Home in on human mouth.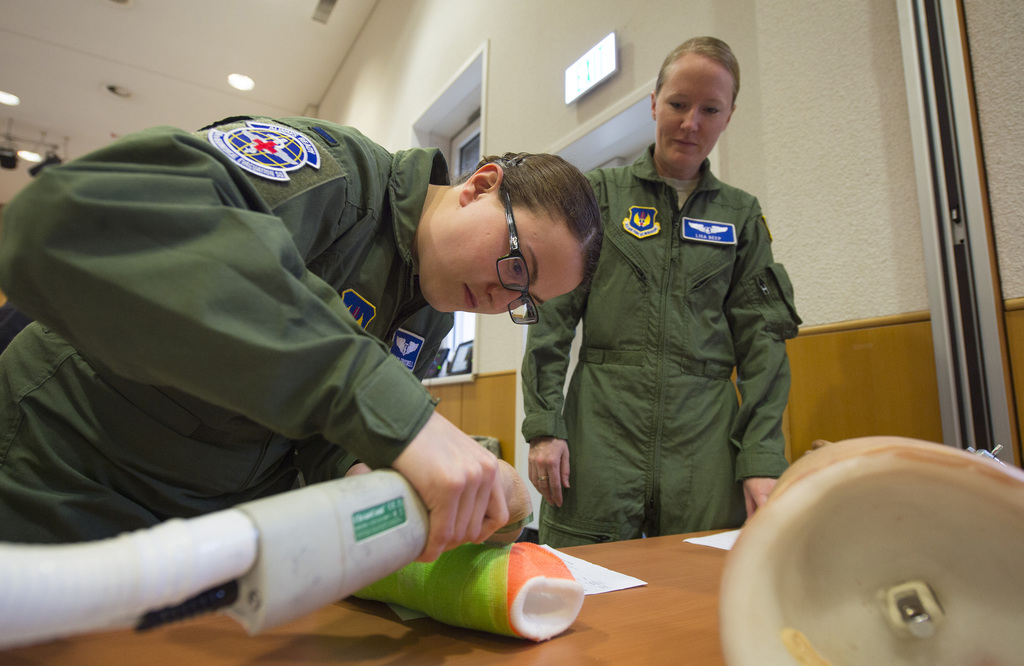
Homed in at (669,134,703,149).
